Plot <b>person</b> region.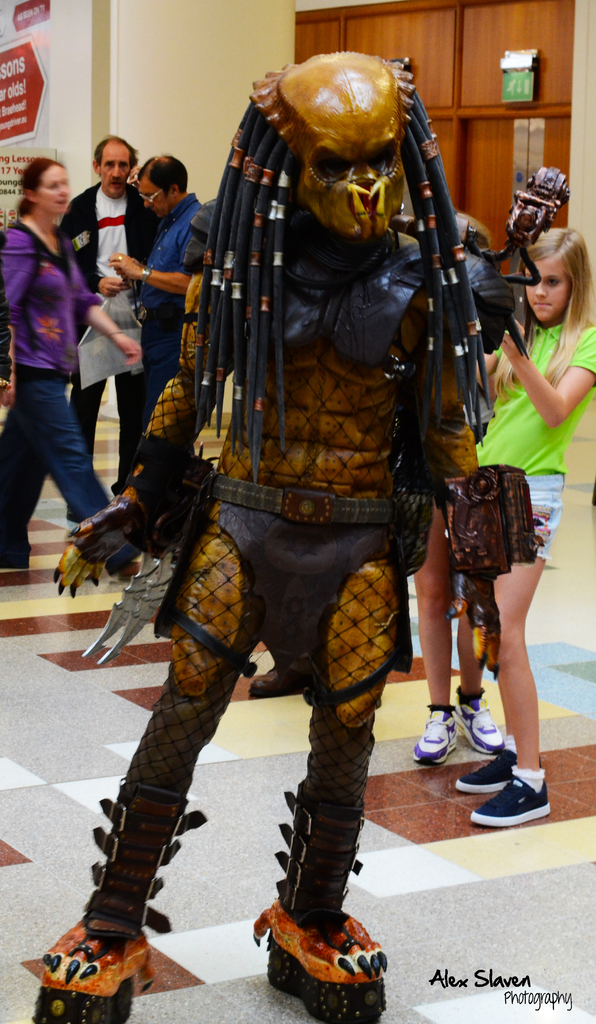
Plotted at box(412, 218, 501, 767).
